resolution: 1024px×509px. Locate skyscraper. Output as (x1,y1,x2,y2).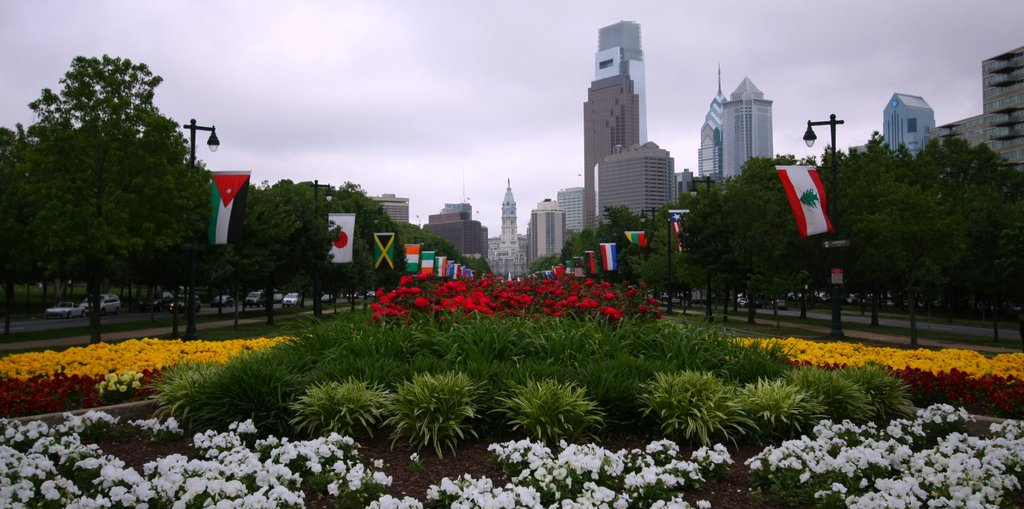
(498,180,523,260).
